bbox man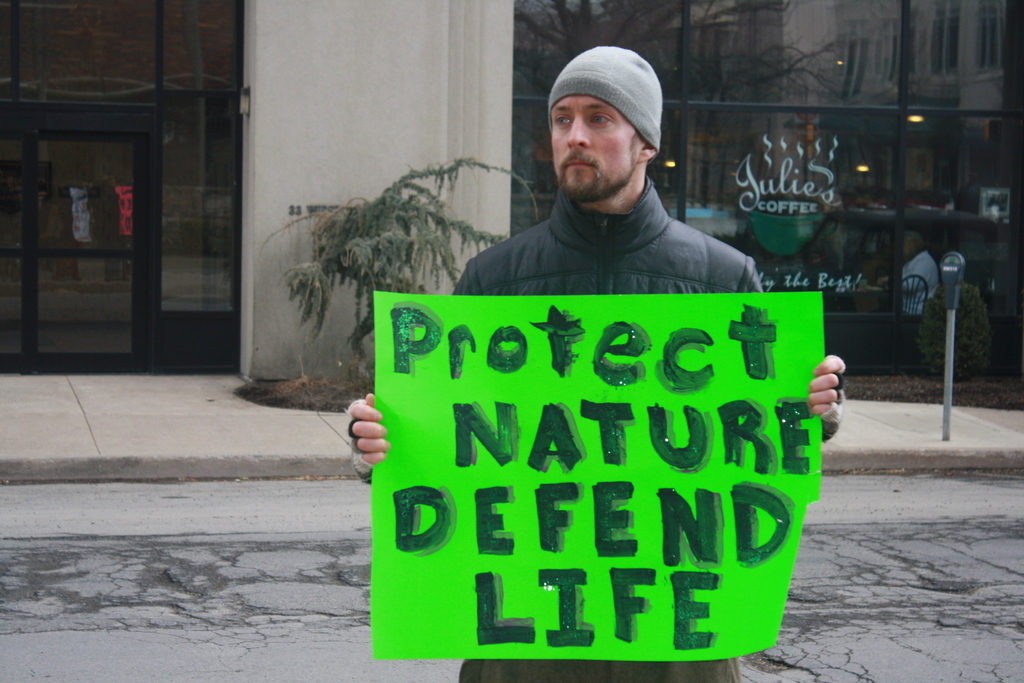
crop(362, 100, 826, 626)
